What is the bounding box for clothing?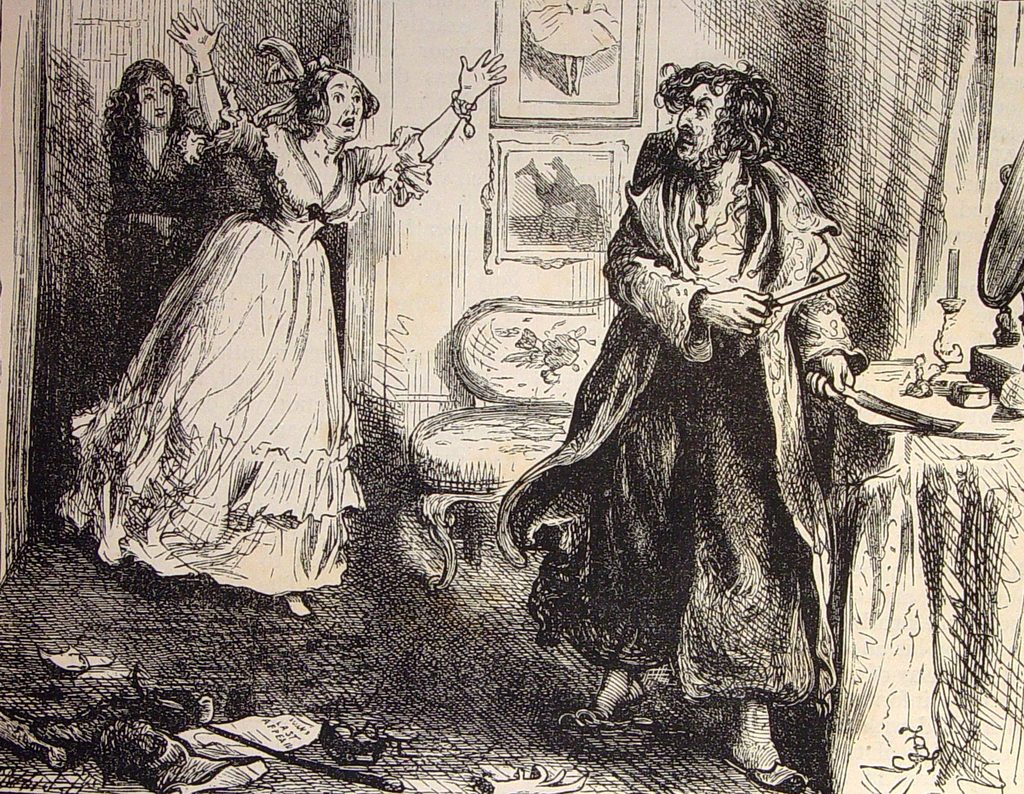
l=61, t=122, r=434, b=594.
